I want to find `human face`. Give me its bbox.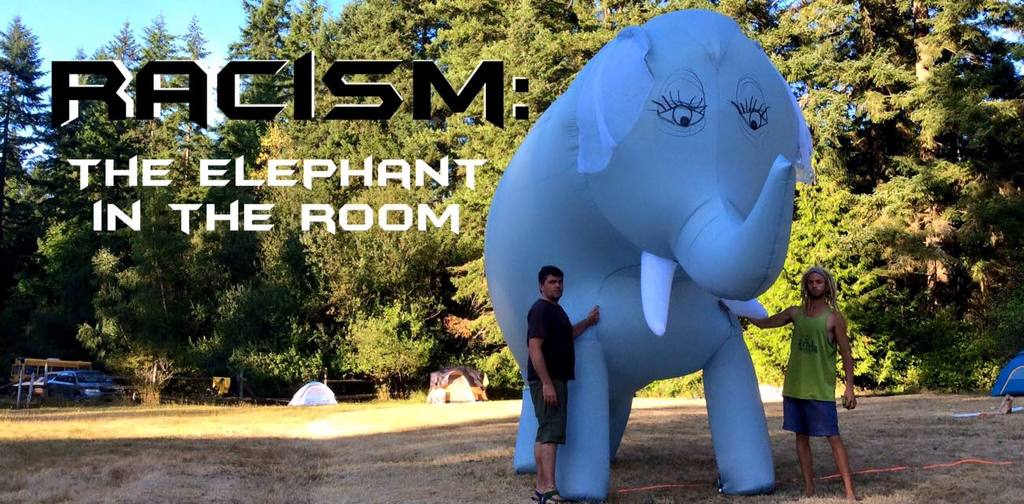
(806,269,828,299).
